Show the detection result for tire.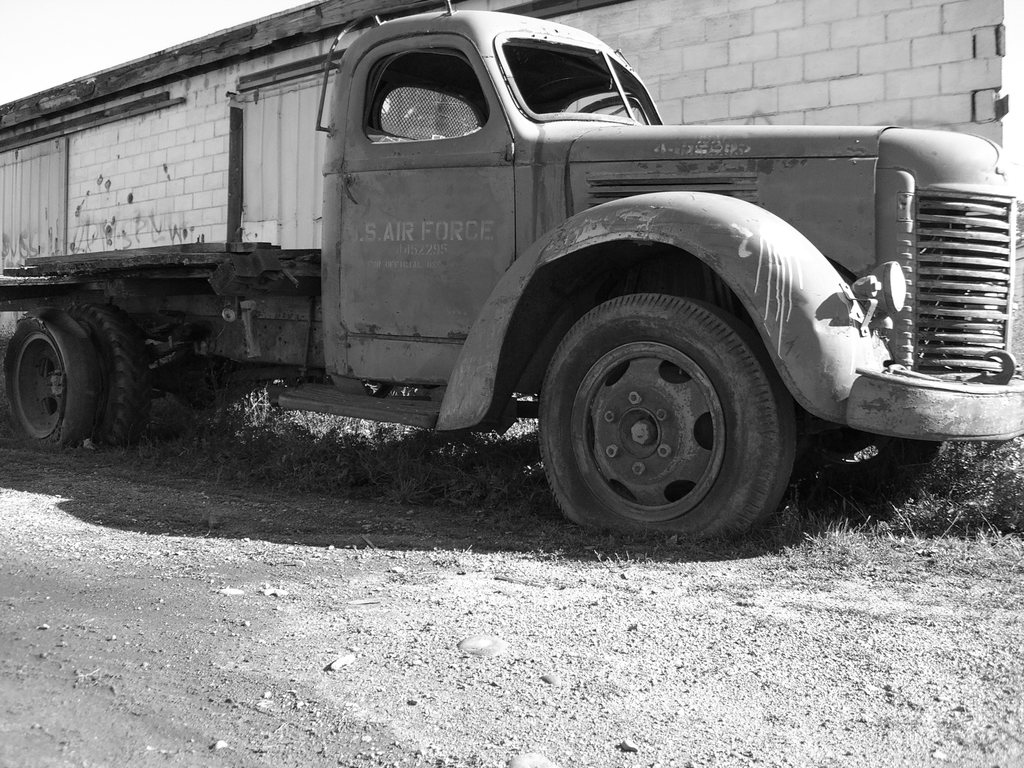
<box>530,259,815,555</box>.
